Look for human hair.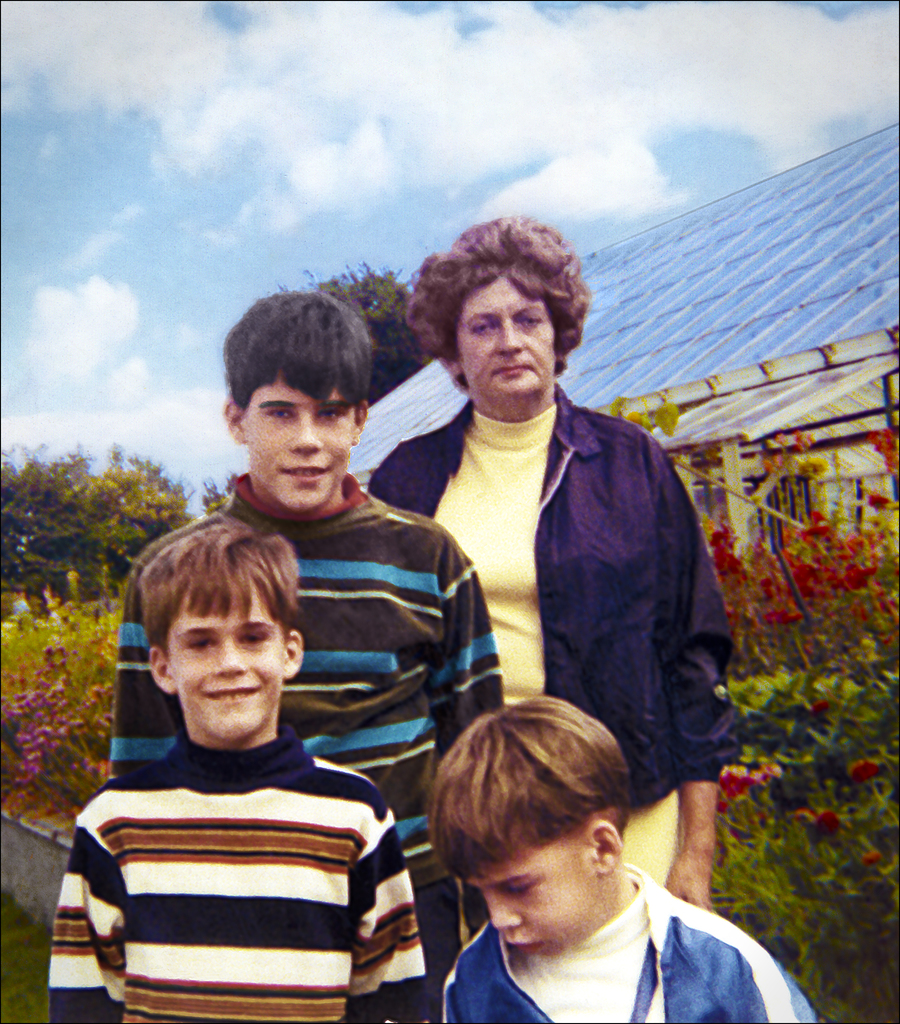
Found: {"x1": 218, "y1": 284, "x2": 370, "y2": 433}.
